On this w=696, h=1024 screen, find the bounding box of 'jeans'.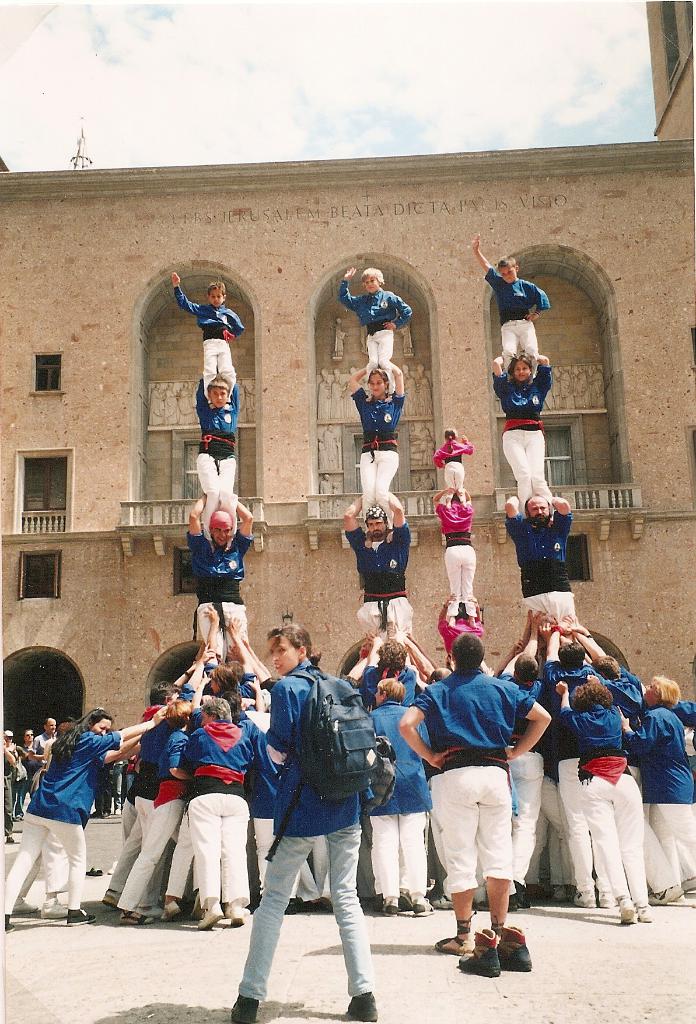
Bounding box: Rect(431, 772, 512, 892).
